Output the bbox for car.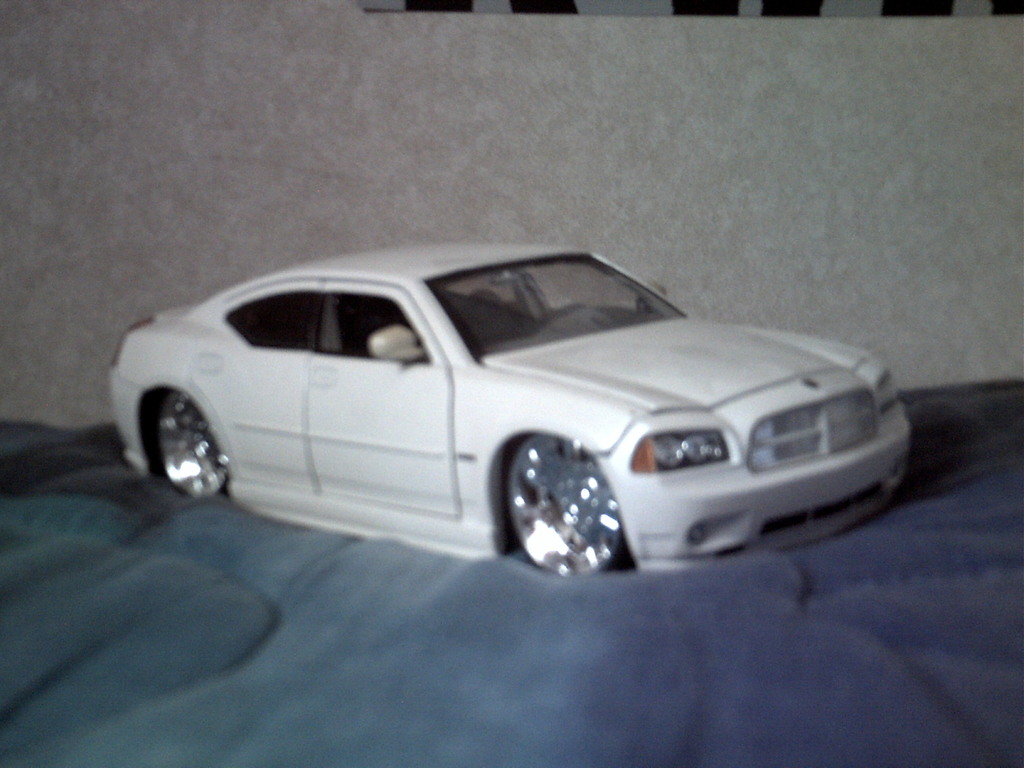
115/247/915/572.
